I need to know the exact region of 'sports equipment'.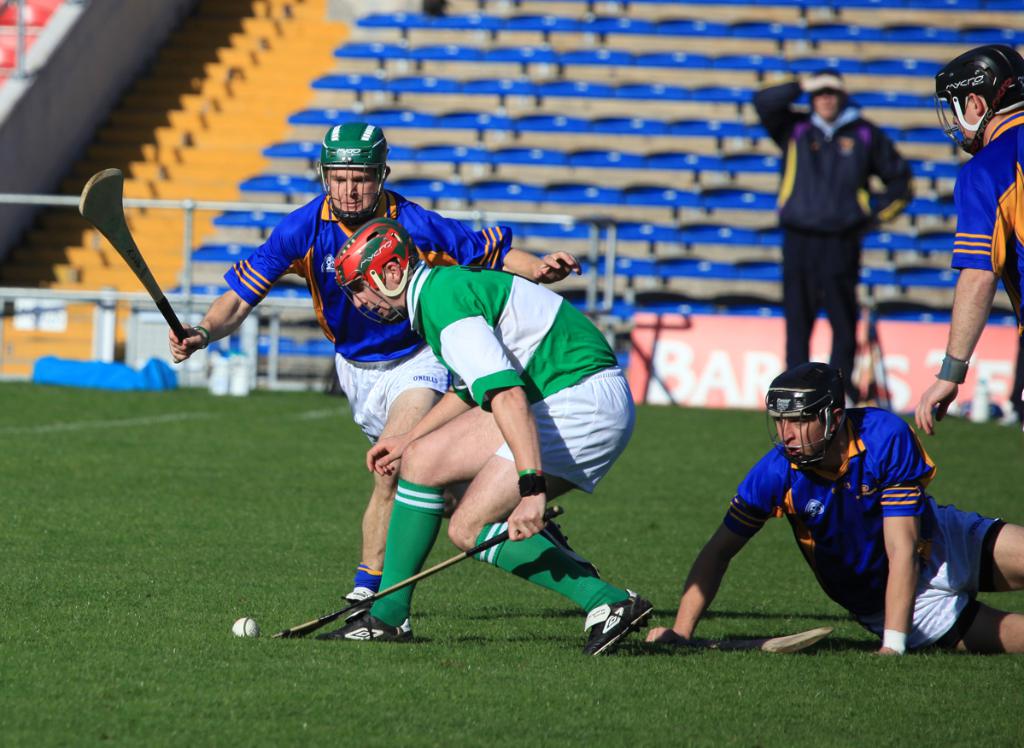
Region: (558, 623, 832, 650).
